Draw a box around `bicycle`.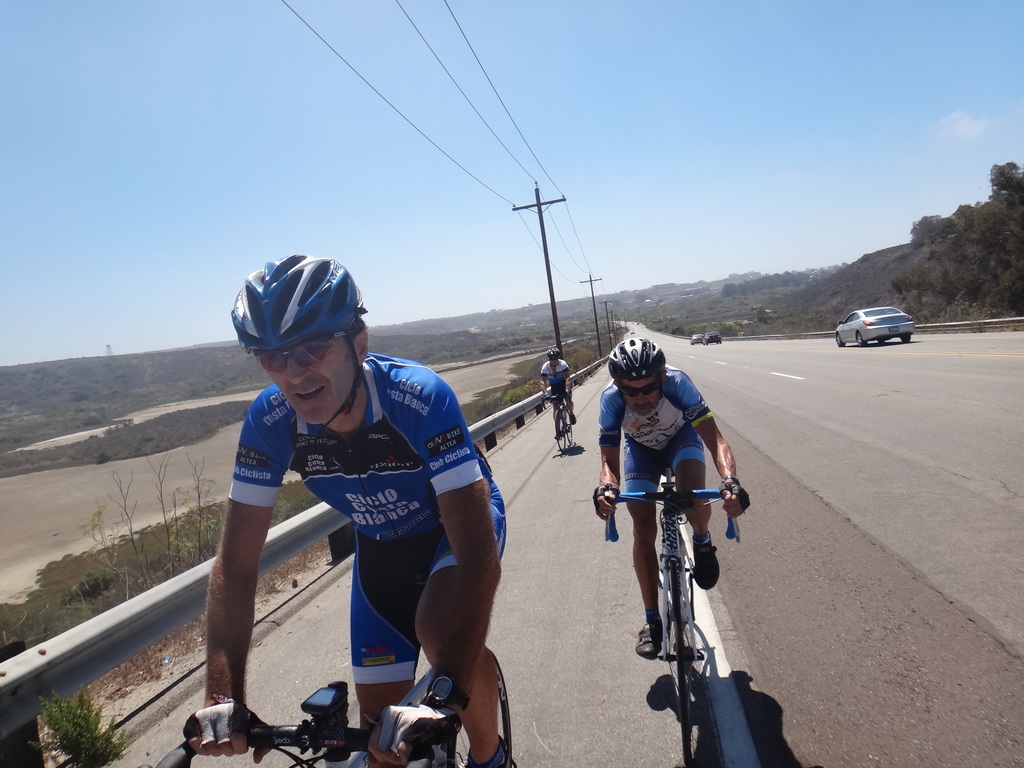
[x1=611, y1=432, x2=749, y2=742].
